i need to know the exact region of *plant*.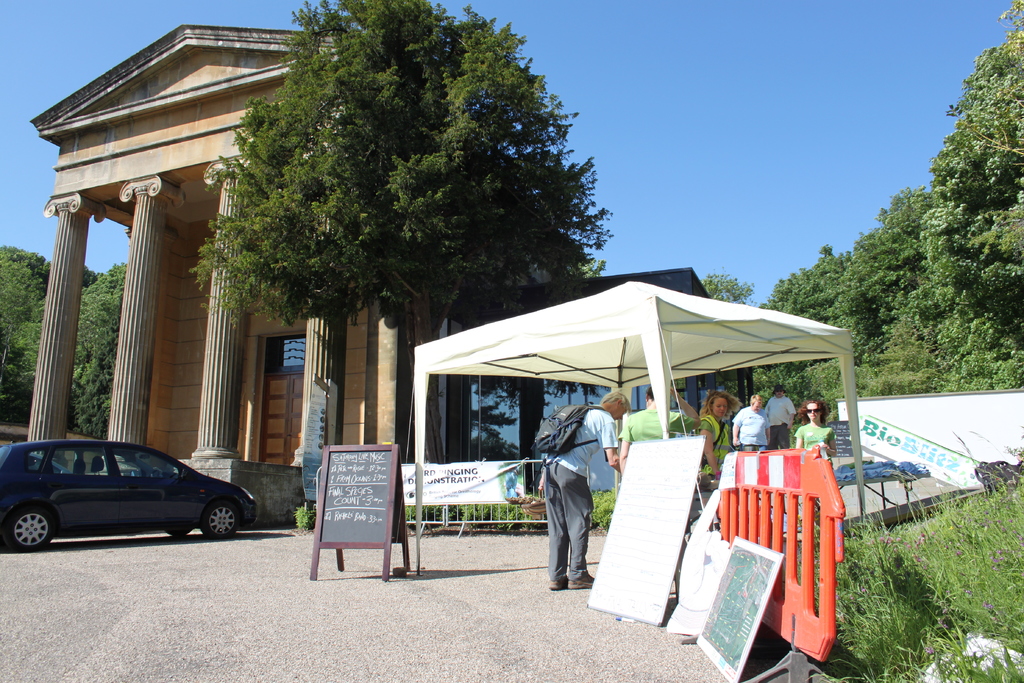
Region: <region>291, 502, 324, 532</region>.
